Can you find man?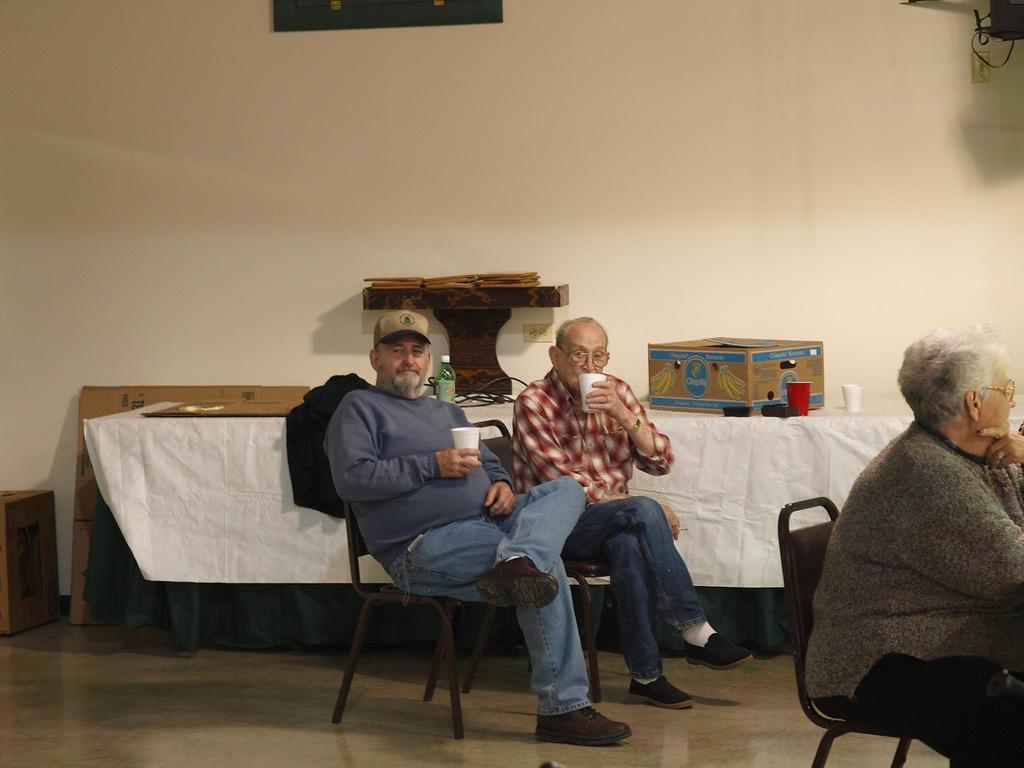
Yes, bounding box: 303:326:611:723.
